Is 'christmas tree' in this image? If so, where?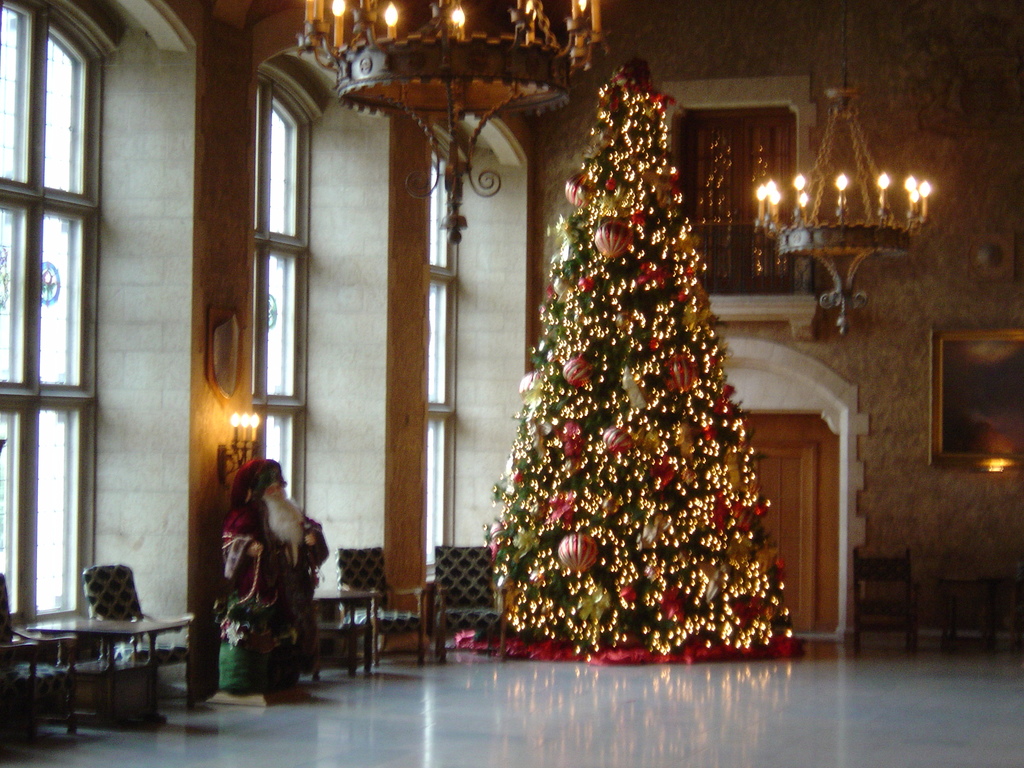
Yes, at 449/48/801/664.
